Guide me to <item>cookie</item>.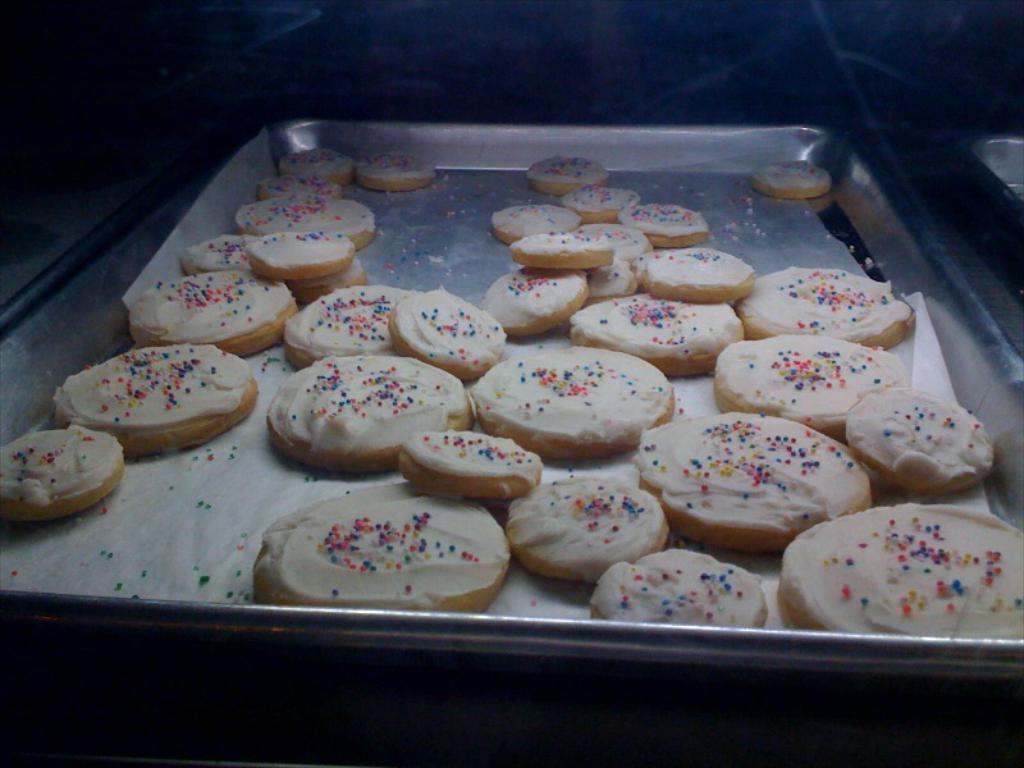
Guidance: [x1=284, y1=253, x2=365, y2=300].
